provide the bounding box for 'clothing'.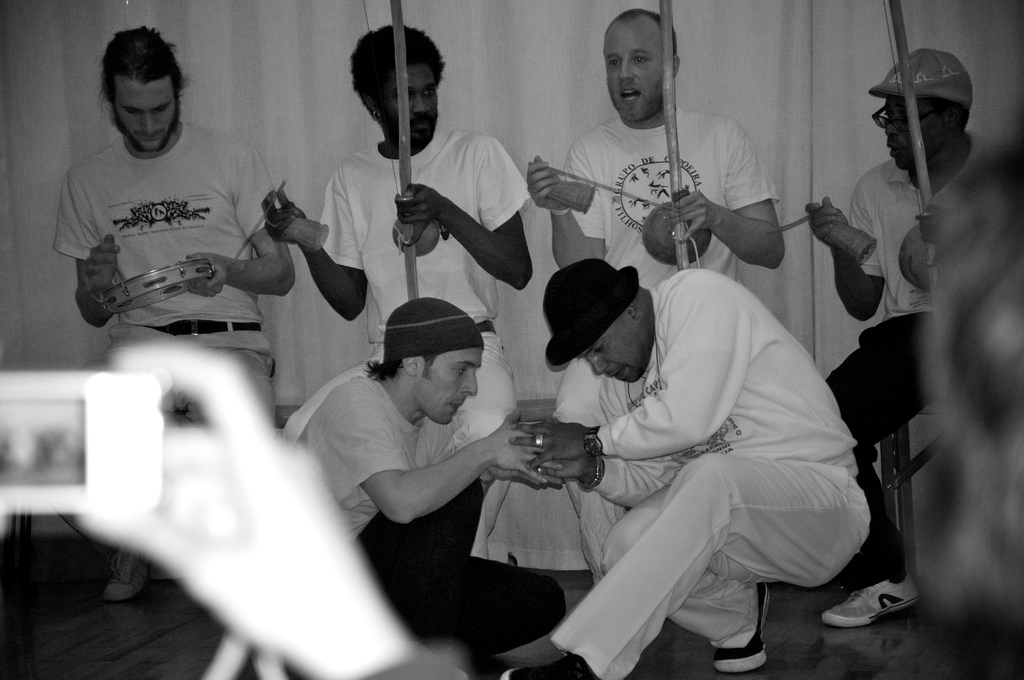
(824,140,984,584).
